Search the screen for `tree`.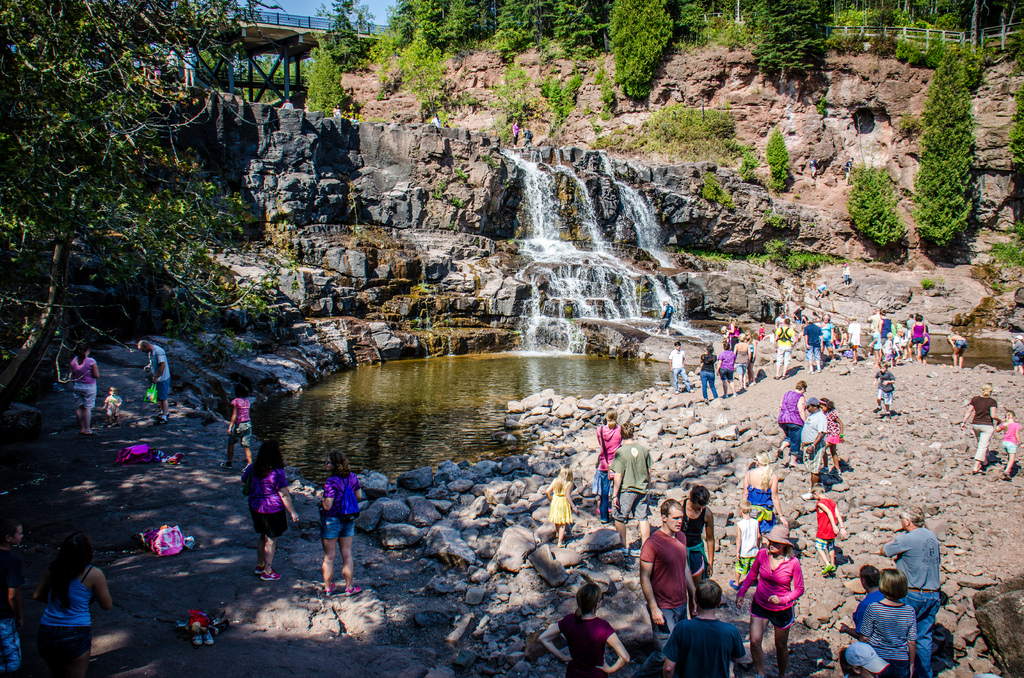
Found at rect(304, 33, 346, 115).
